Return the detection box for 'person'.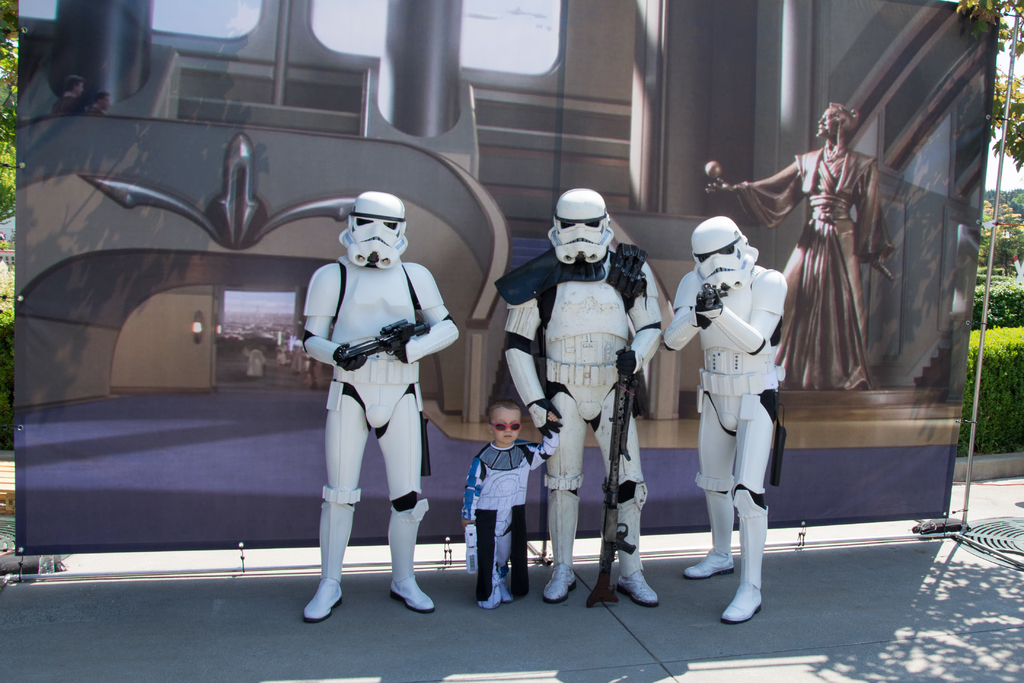
[493, 186, 660, 604].
